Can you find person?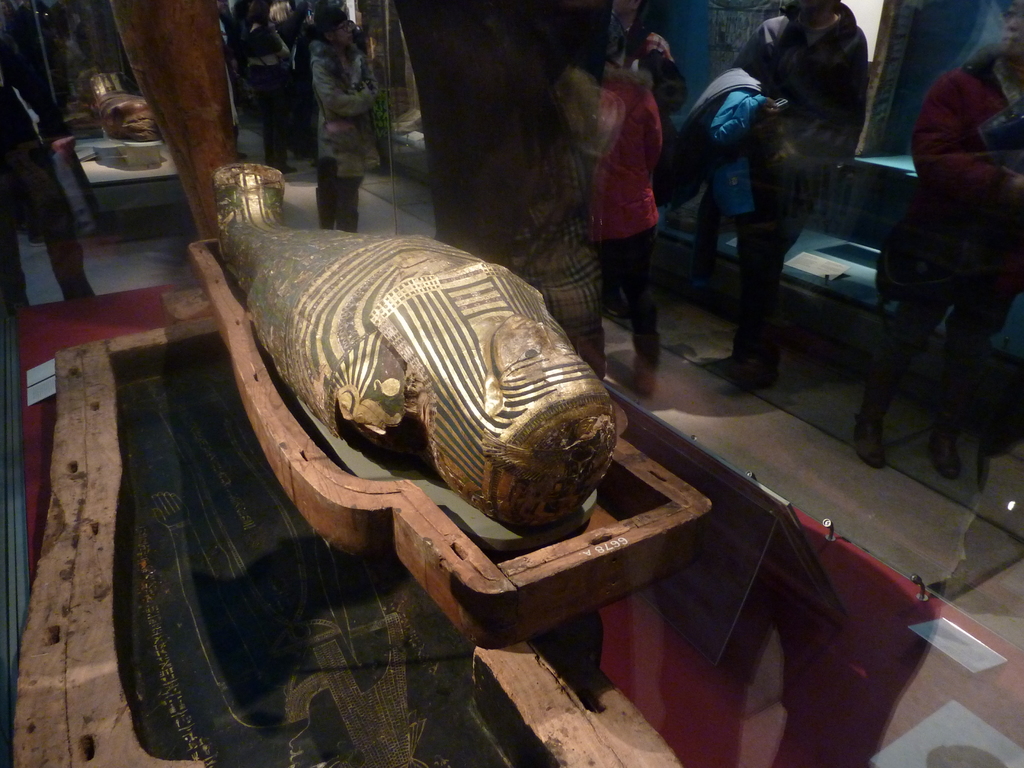
Yes, bounding box: (x1=301, y1=11, x2=392, y2=240).
